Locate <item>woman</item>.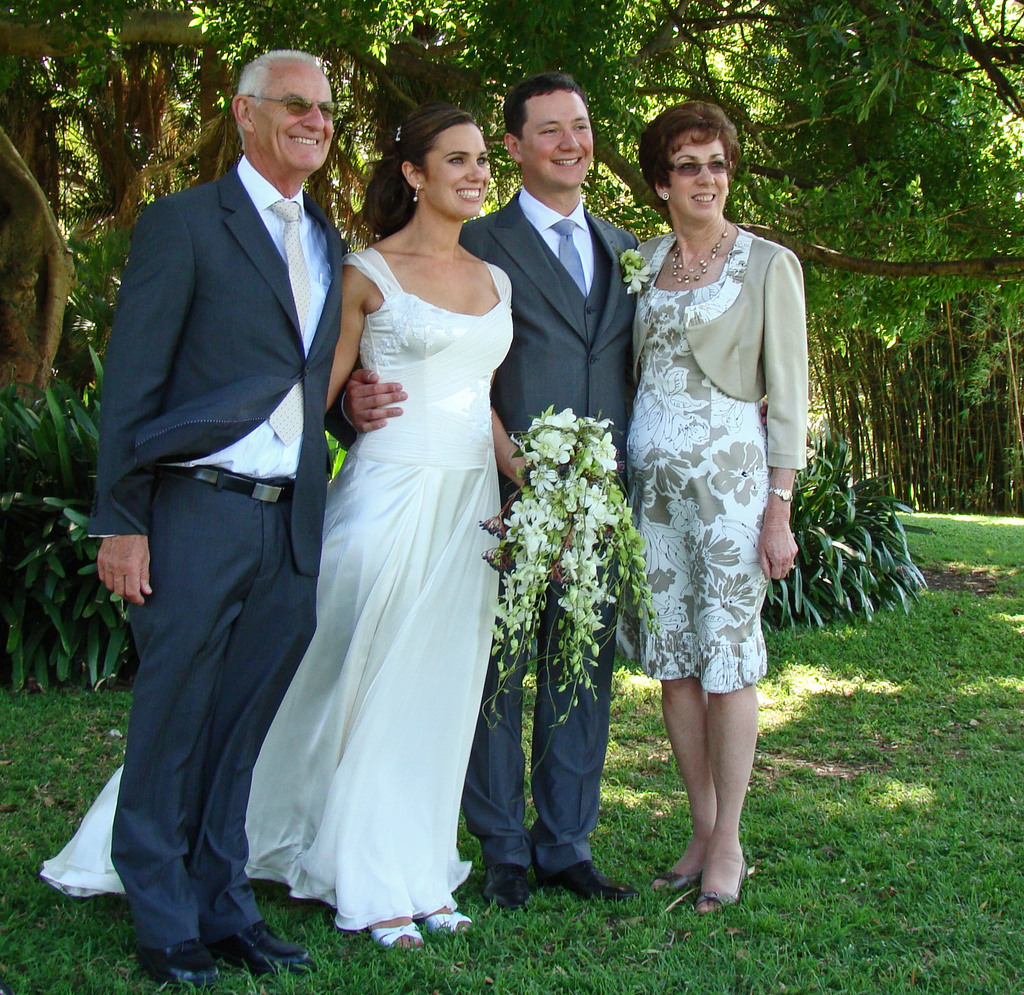
Bounding box: x1=268, y1=81, x2=540, y2=951.
